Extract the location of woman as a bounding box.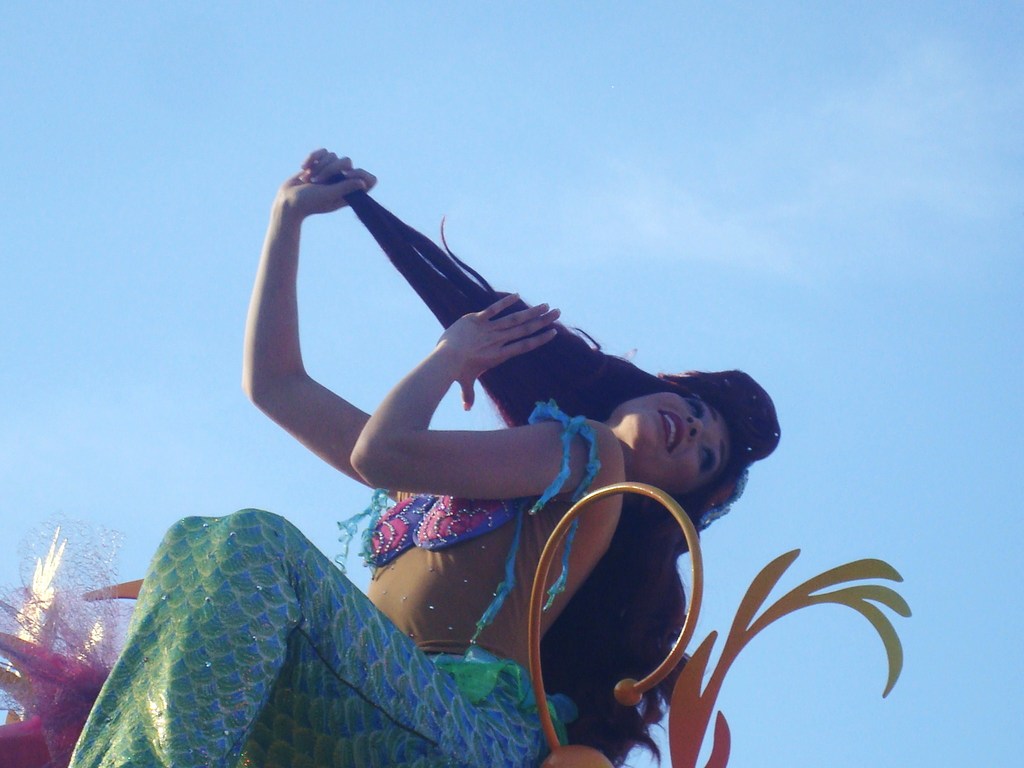
{"x1": 141, "y1": 116, "x2": 819, "y2": 767}.
